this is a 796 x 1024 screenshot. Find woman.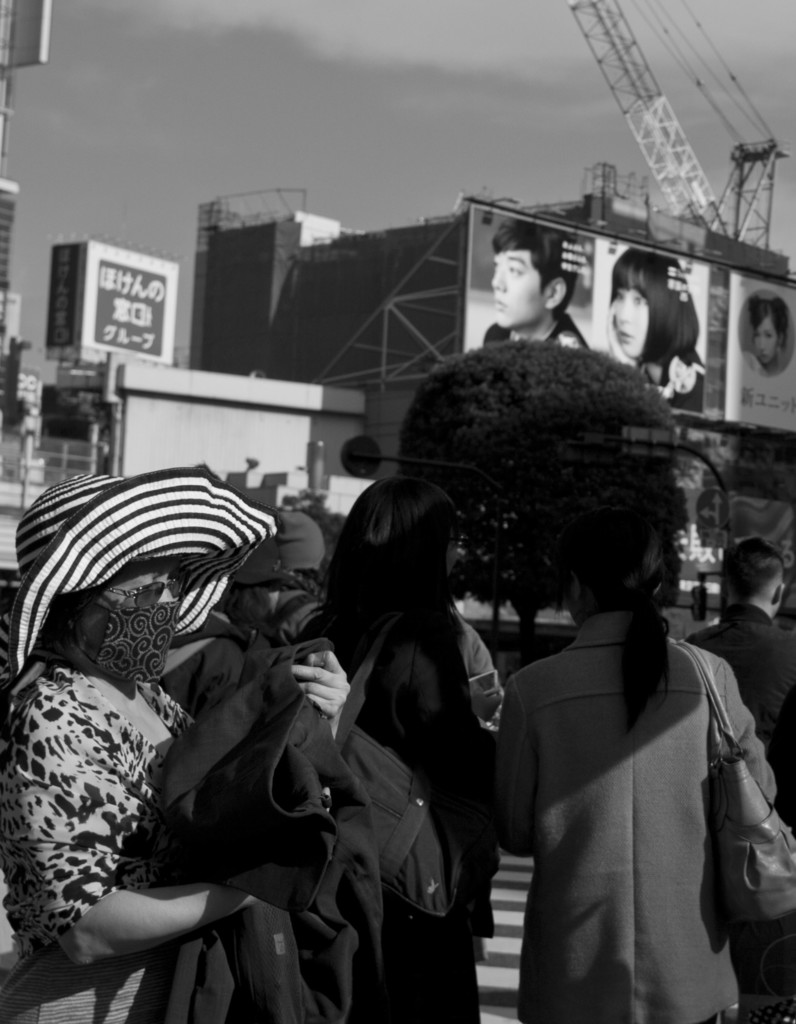
Bounding box: bbox=(281, 477, 502, 1023).
